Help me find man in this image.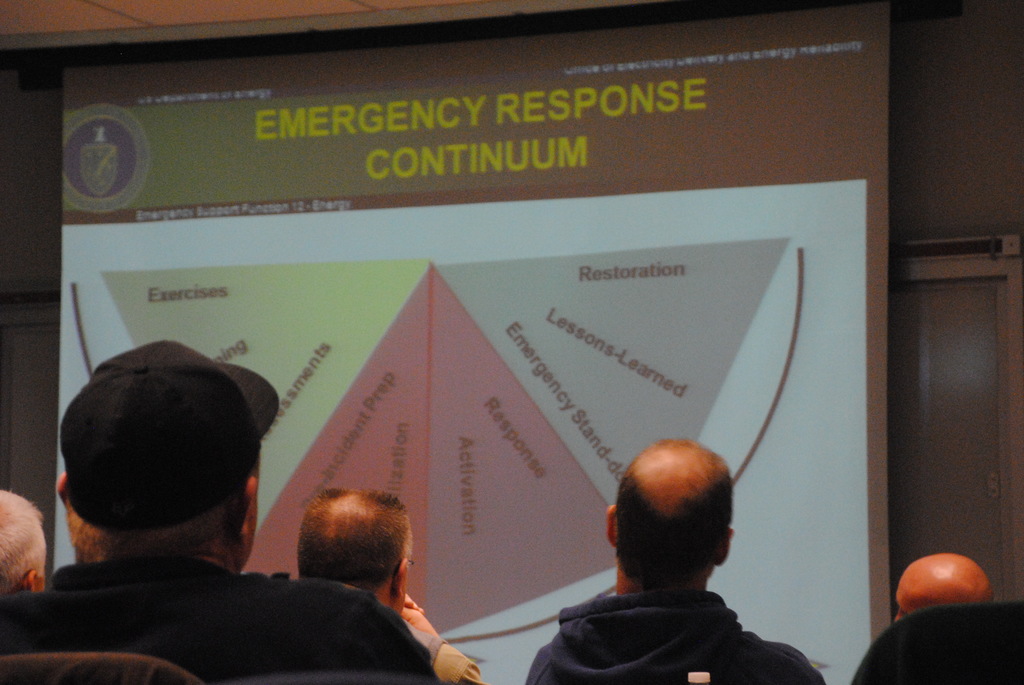
Found it: (left=271, top=487, right=483, bottom=684).
